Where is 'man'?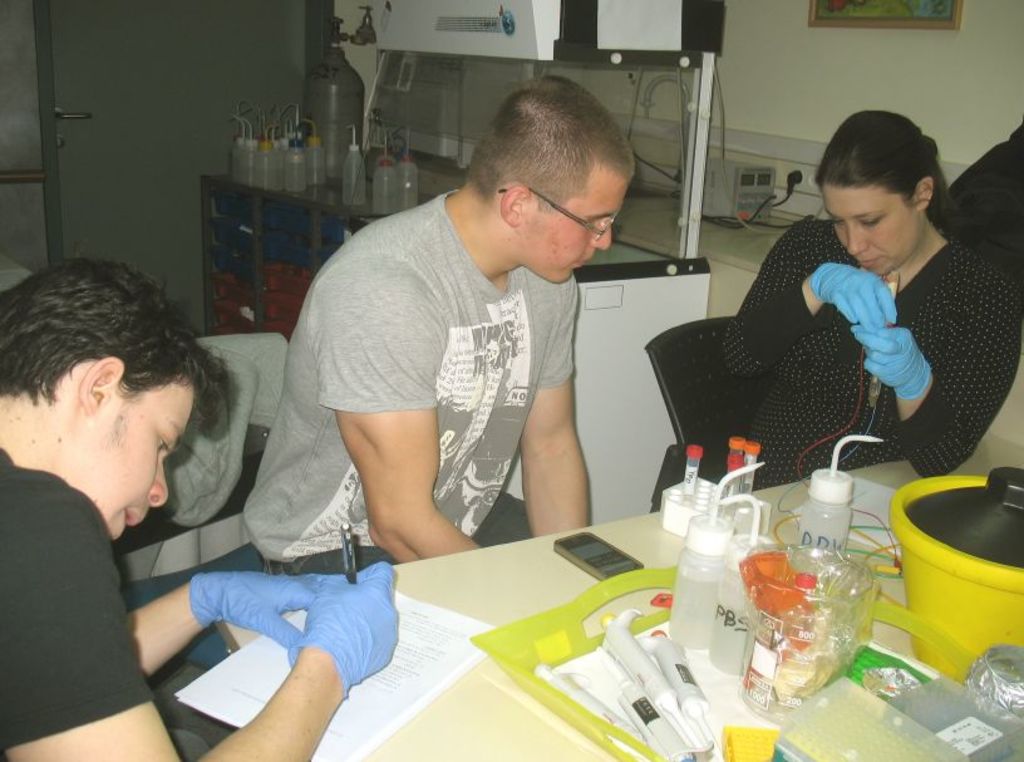
(left=266, top=99, right=673, bottom=594).
